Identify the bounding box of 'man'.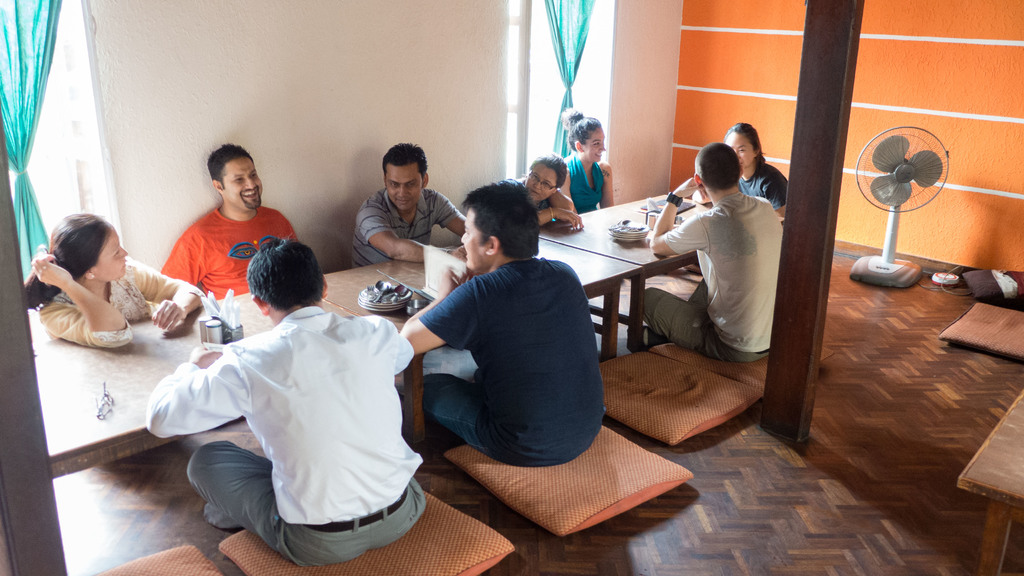
Rect(351, 135, 465, 268).
